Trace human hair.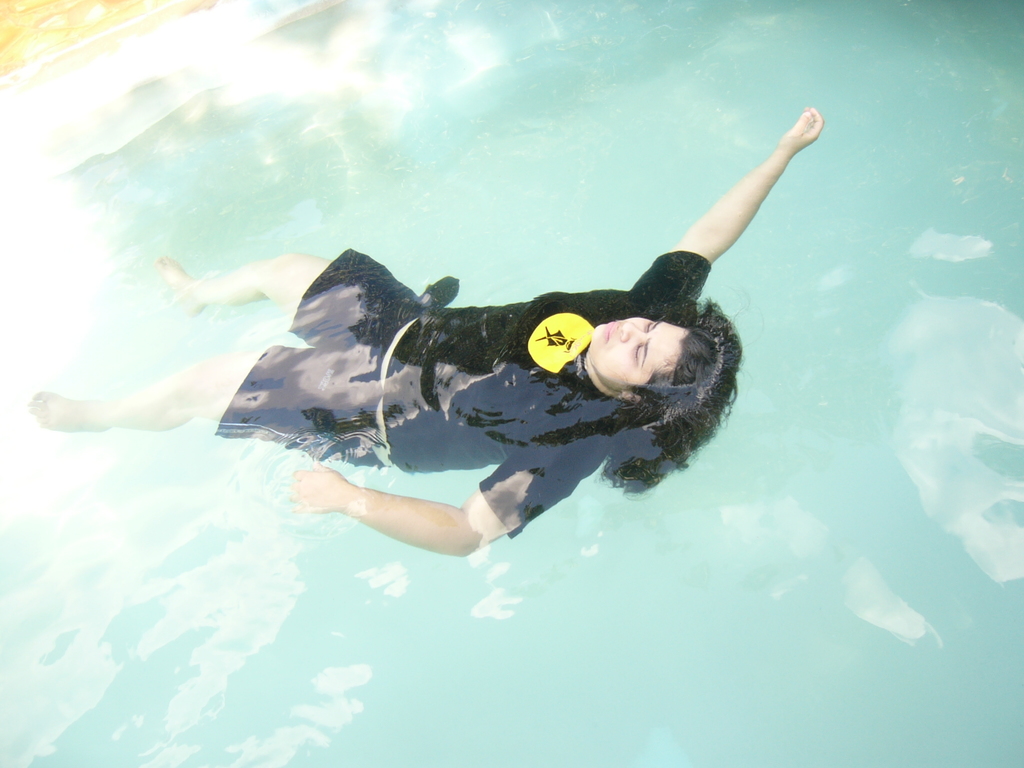
Traced to Rect(594, 297, 743, 497).
